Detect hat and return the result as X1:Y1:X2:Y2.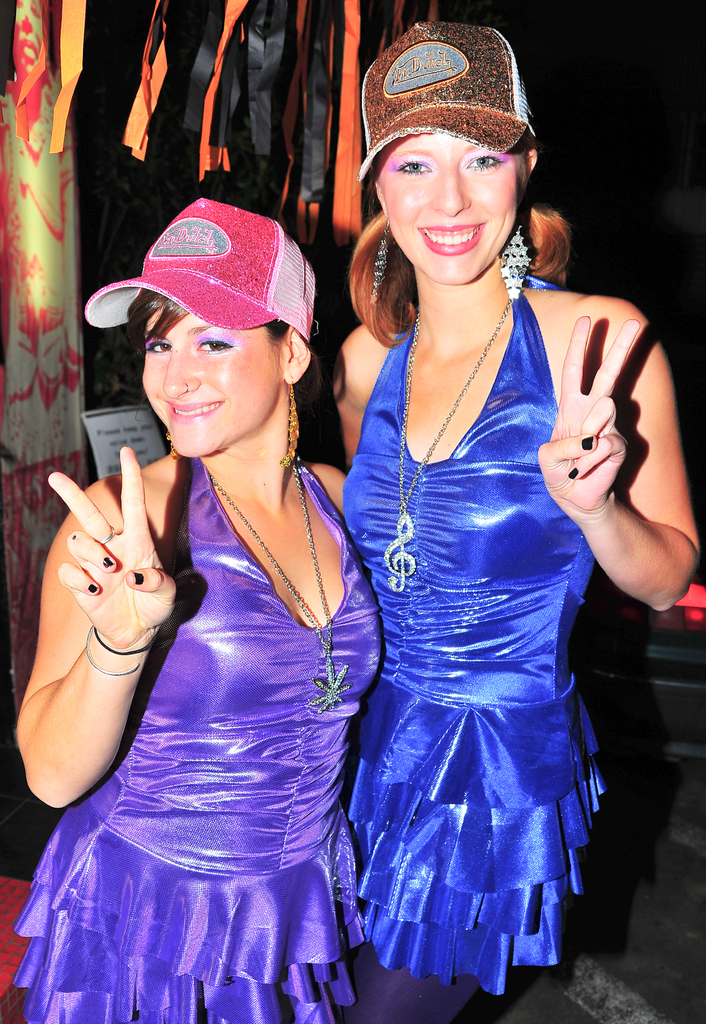
358:24:545:180.
